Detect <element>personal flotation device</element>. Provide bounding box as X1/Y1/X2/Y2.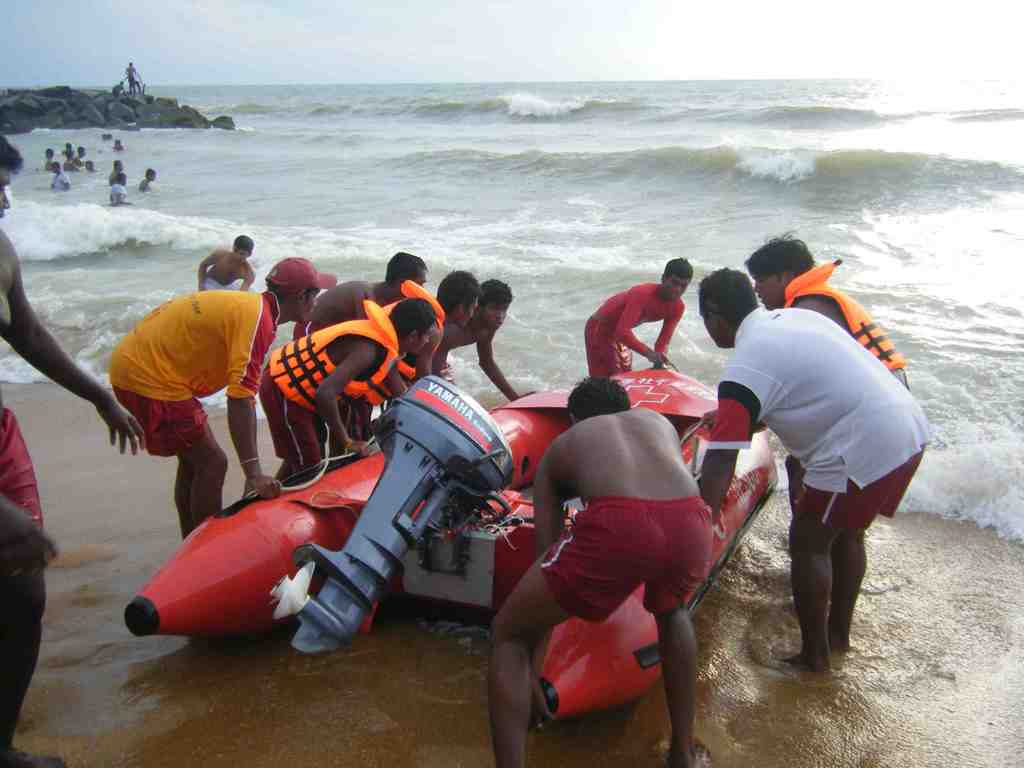
381/278/451/352.
